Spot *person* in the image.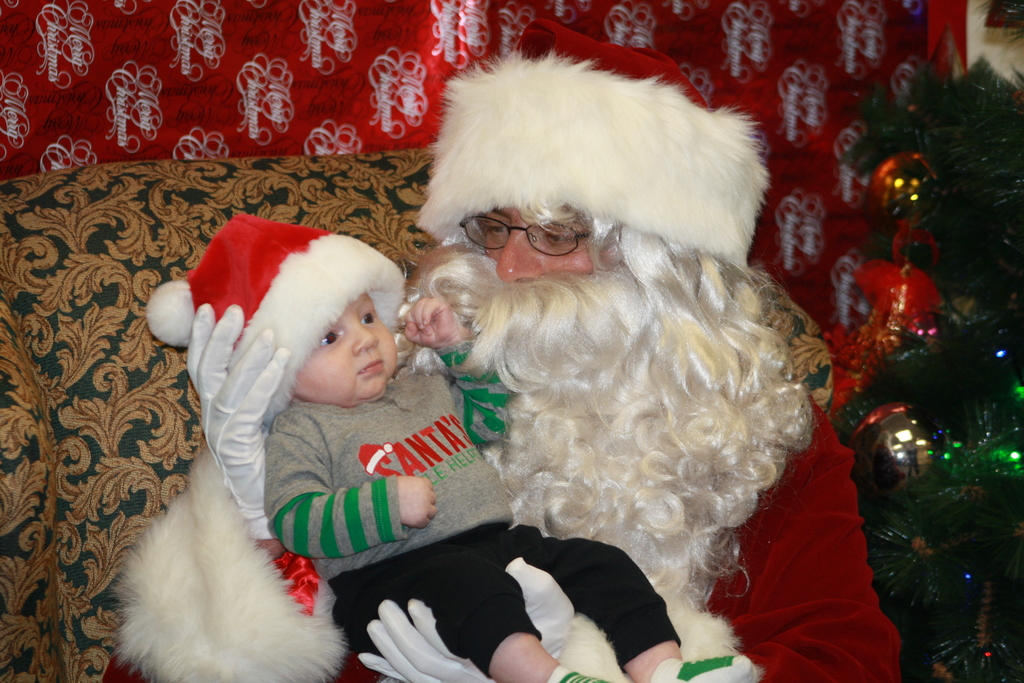
*person* found at box(140, 206, 768, 682).
